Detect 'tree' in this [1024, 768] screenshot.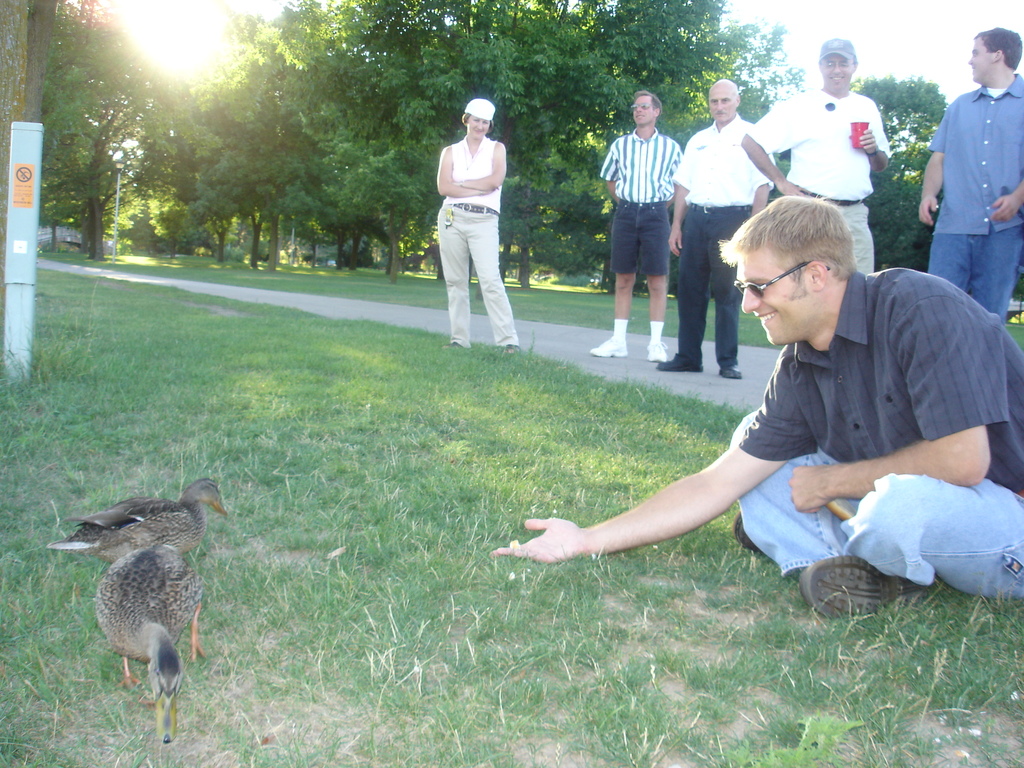
Detection: [852, 70, 963, 273].
